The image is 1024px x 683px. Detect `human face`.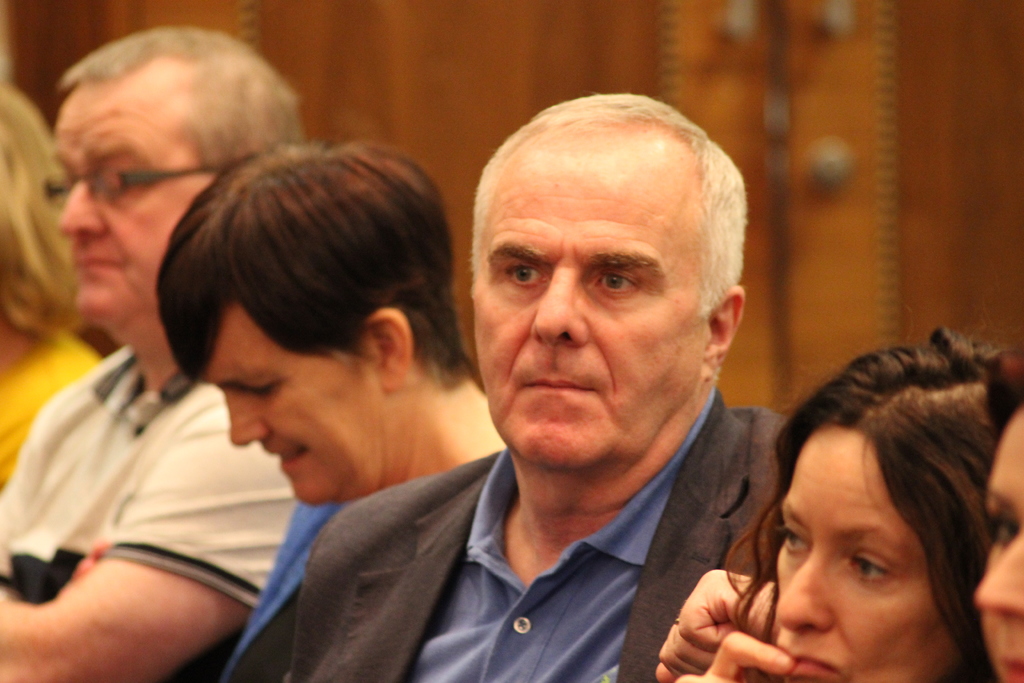
Detection: (468,138,719,479).
